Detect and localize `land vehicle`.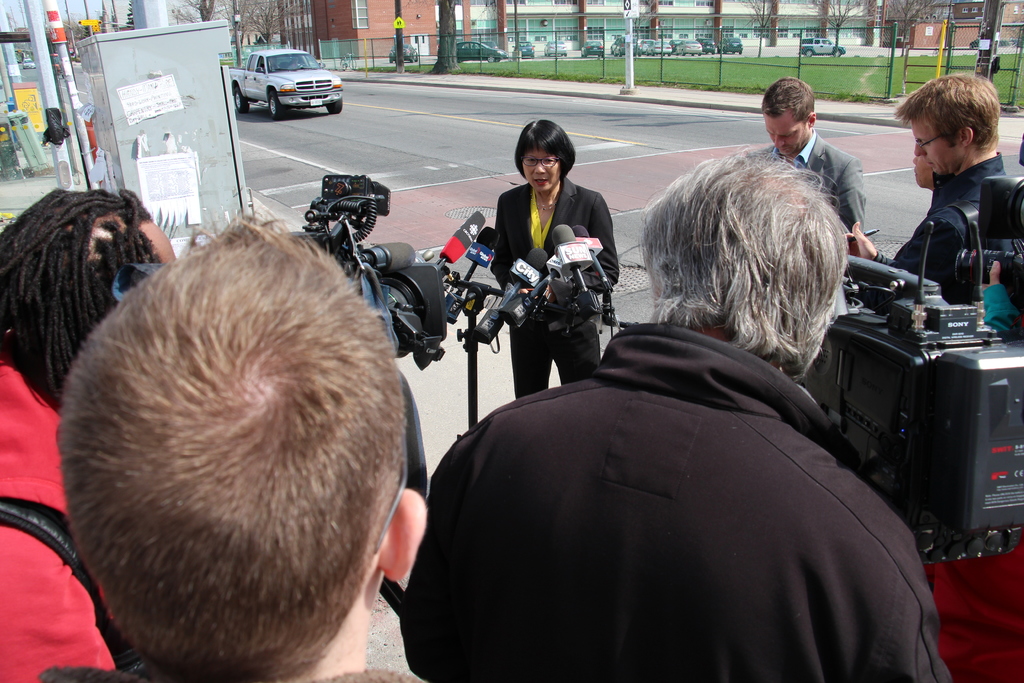
Localized at rect(22, 58, 33, 68).
